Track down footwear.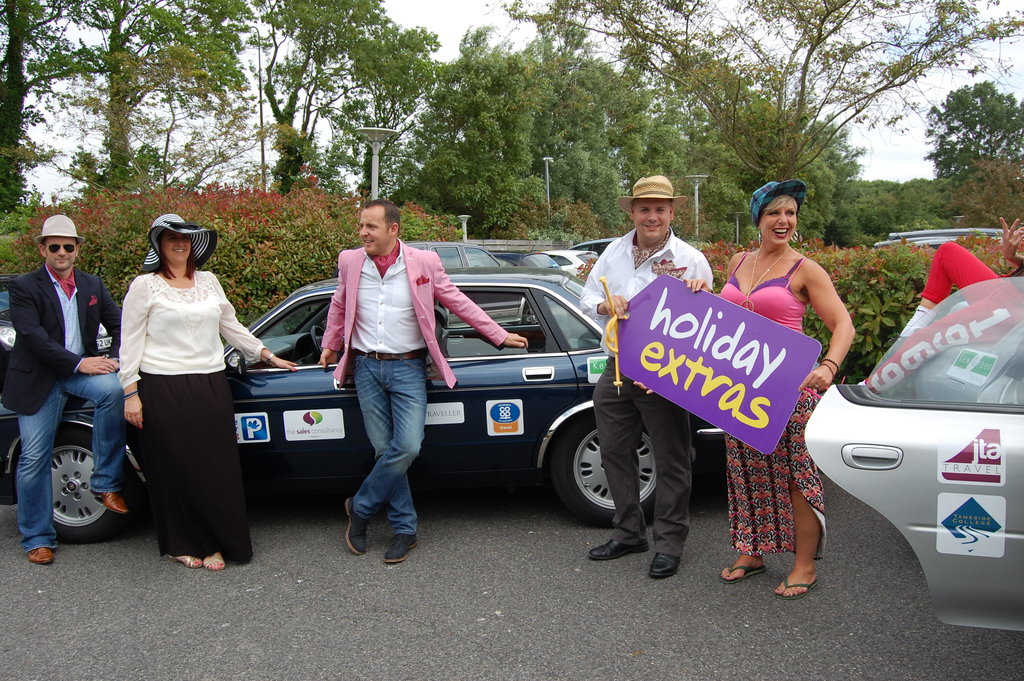
Tracked to x1=648, y1=552, x2=680, y2=578.
